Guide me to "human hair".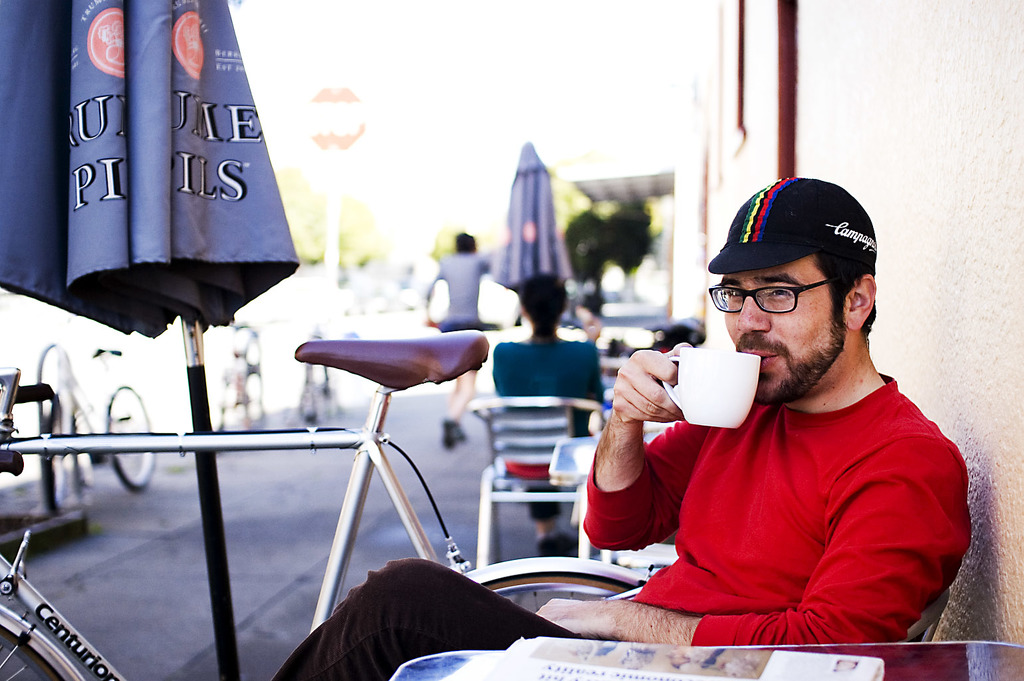
Guidance: 812 243 878 336.
